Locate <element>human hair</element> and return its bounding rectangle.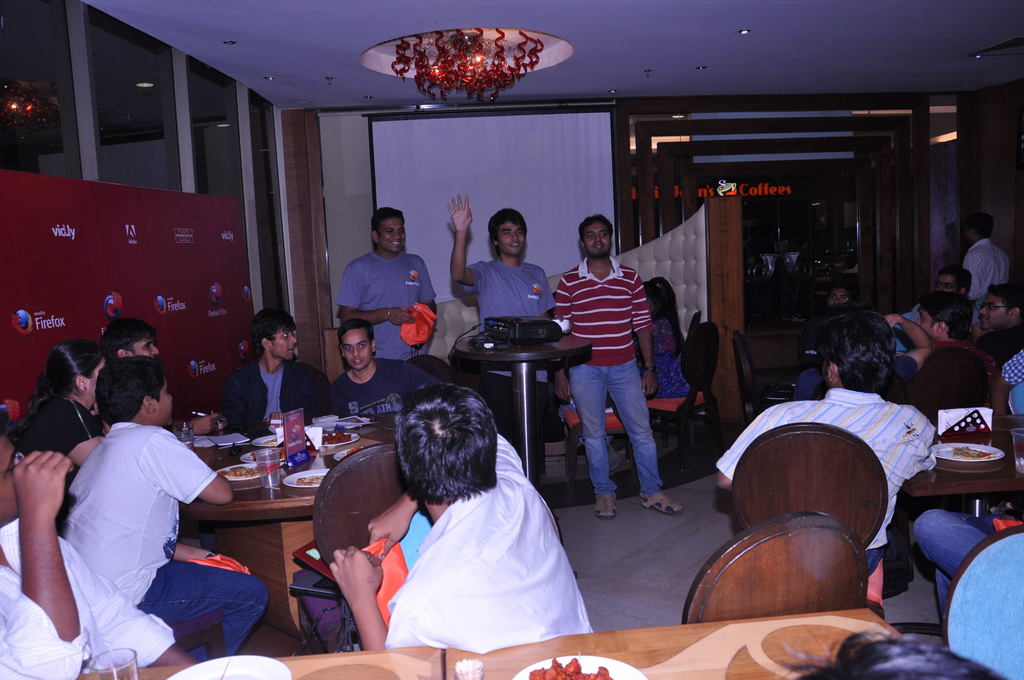
crop(643, 277, 685, 354).
